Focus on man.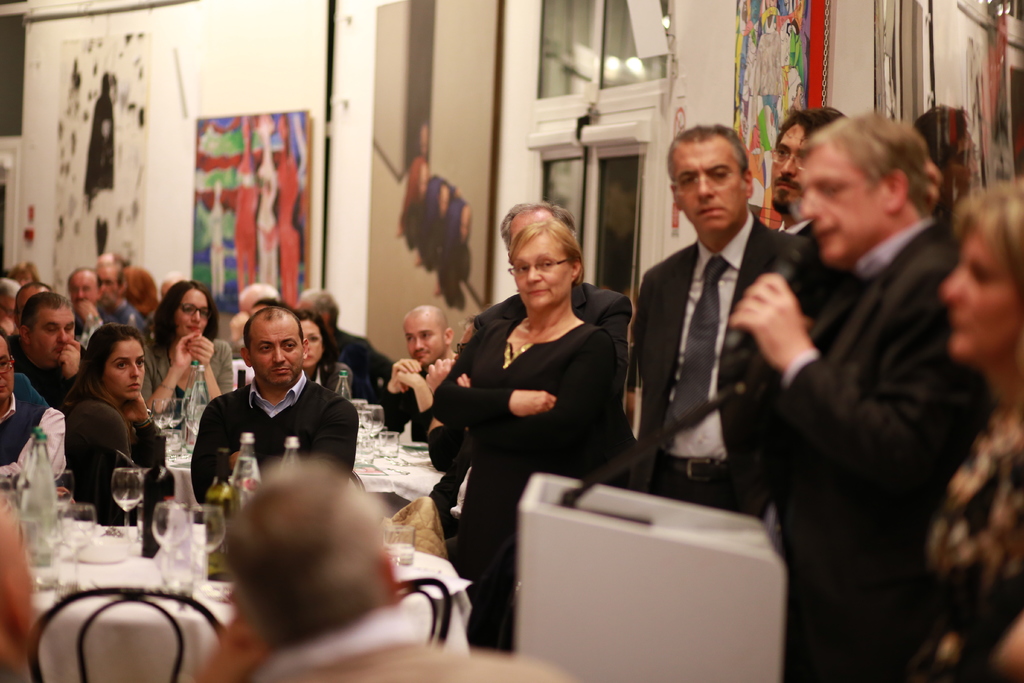
Focused at left=294, top=288, right=375, bottom=409.
